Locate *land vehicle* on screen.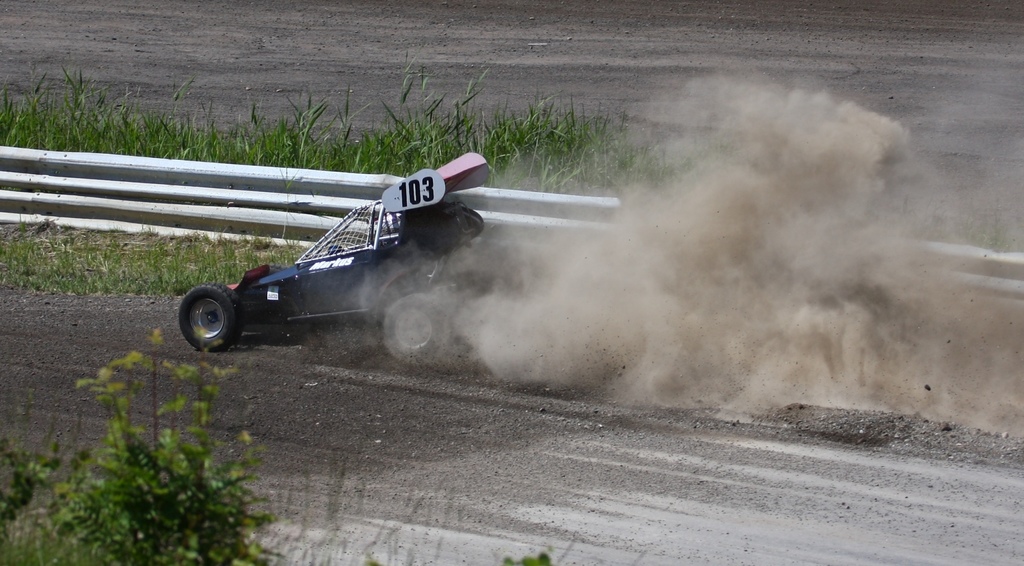
On screen at [157, 148, 628, 367].
